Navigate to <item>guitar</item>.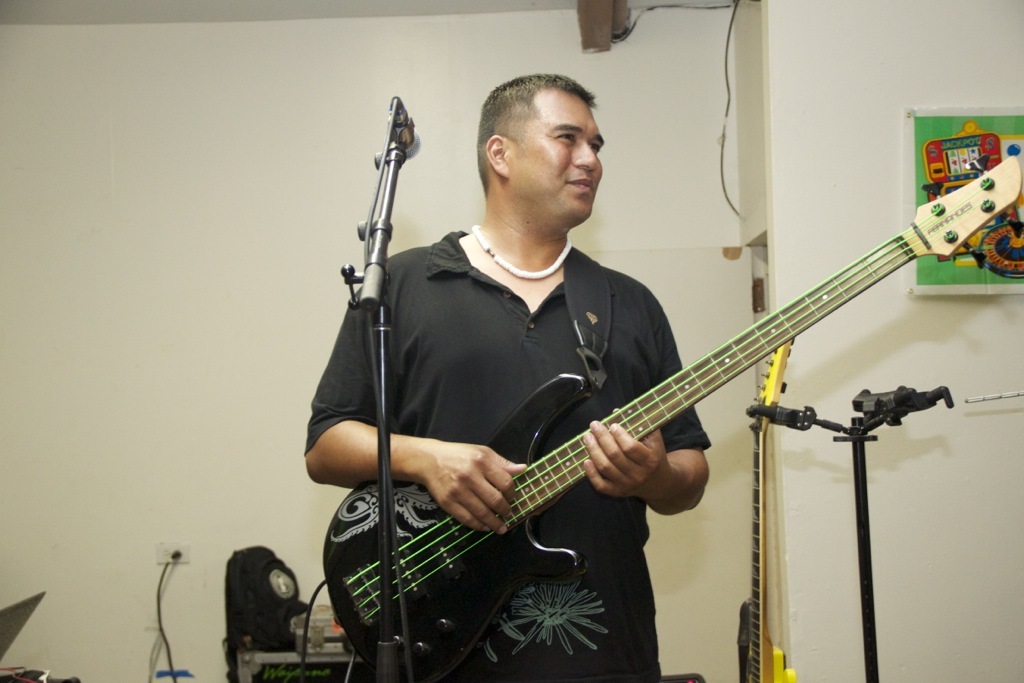
Navigation target: <region>300, 142, 996, 662</region>.
